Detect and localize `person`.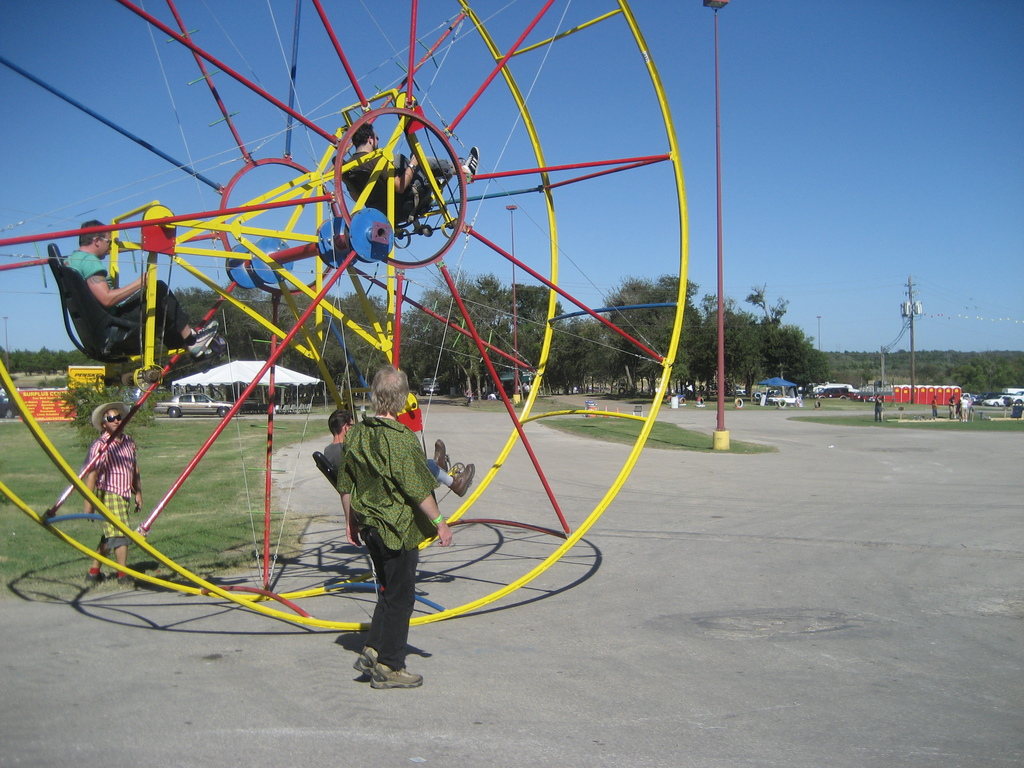
Localized at locate(55, 223, 218, 358).
